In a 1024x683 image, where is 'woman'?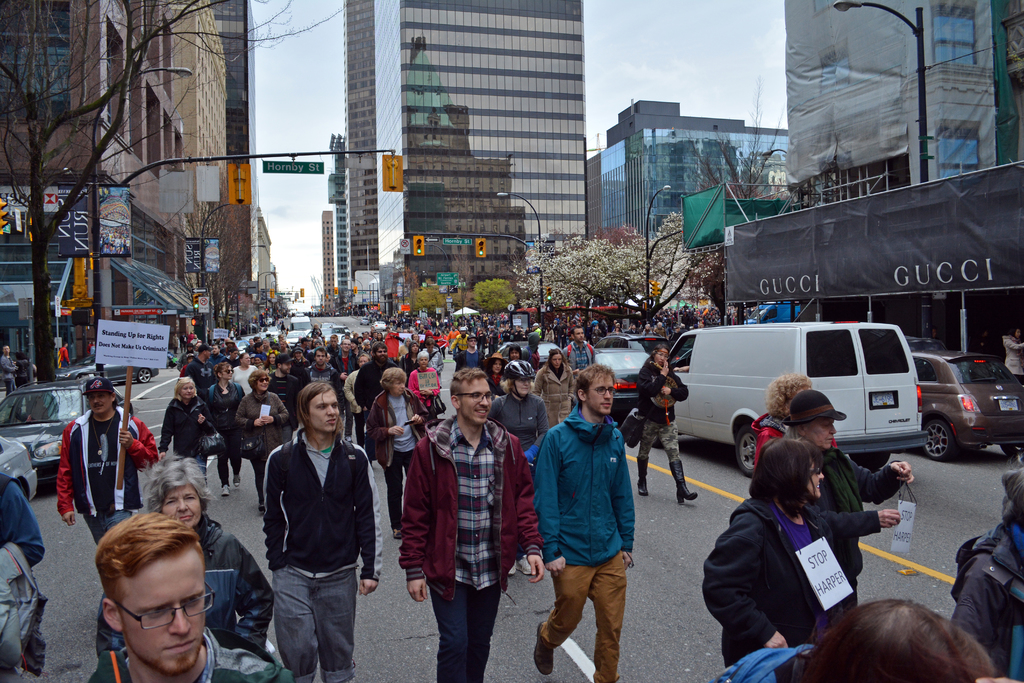
(left=230, top=350, right=257, bottom=393).
